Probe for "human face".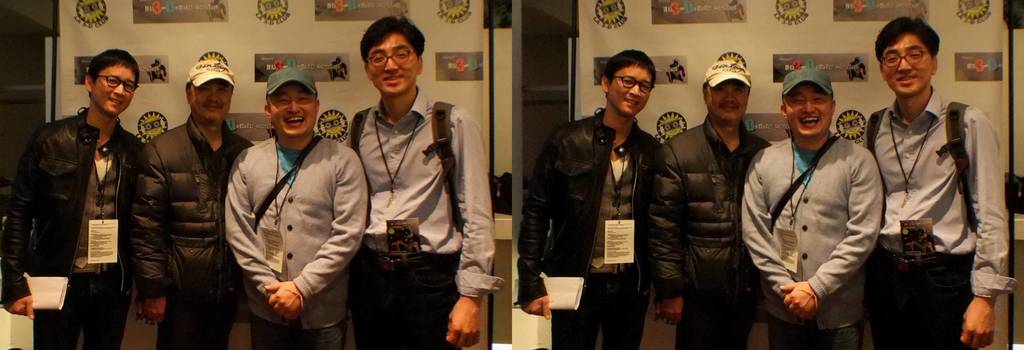
Probe result: 95/65/134/113.
